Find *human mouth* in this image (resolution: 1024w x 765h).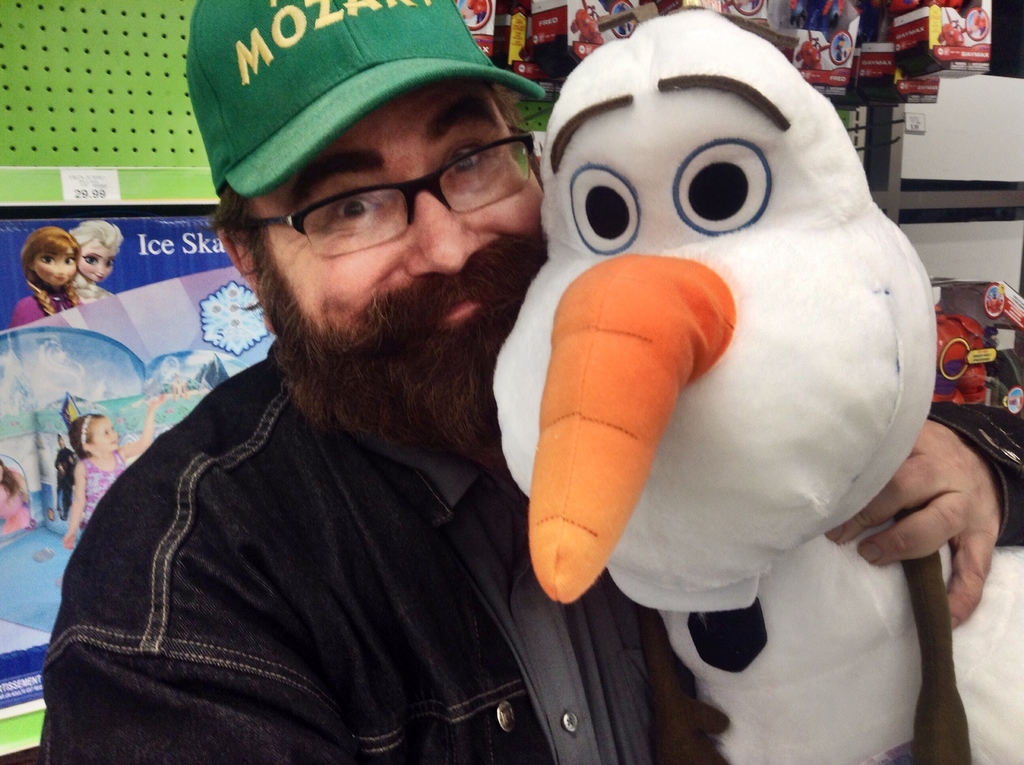
(x1=443, y1=294, x2=483, y2=323).
